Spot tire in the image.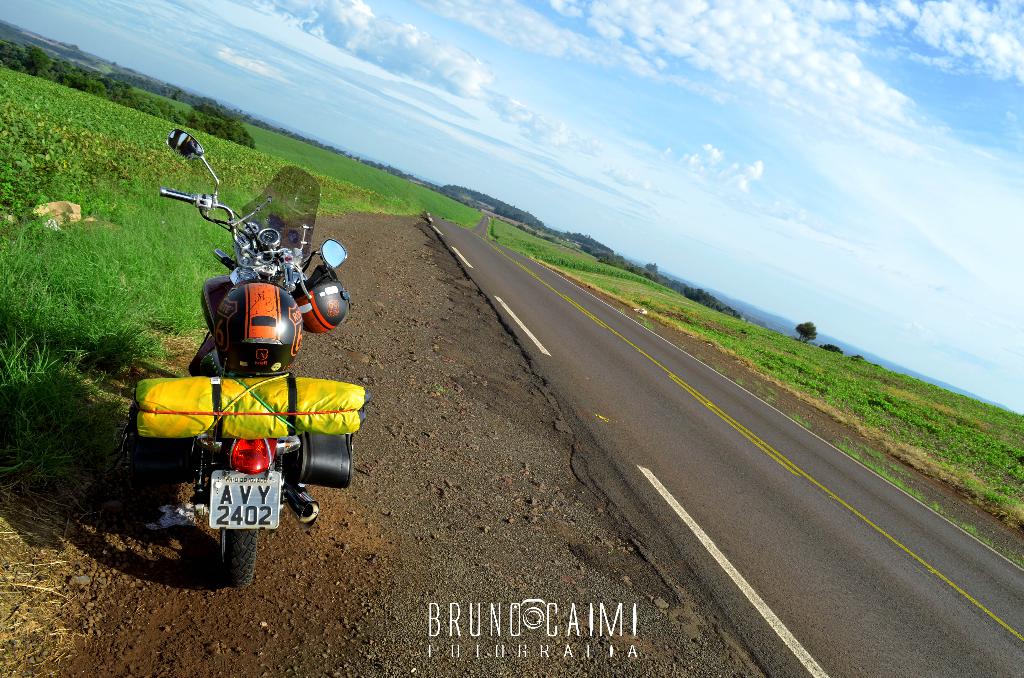
tire found at (left=220, top=529, right=260, bottom=586).
